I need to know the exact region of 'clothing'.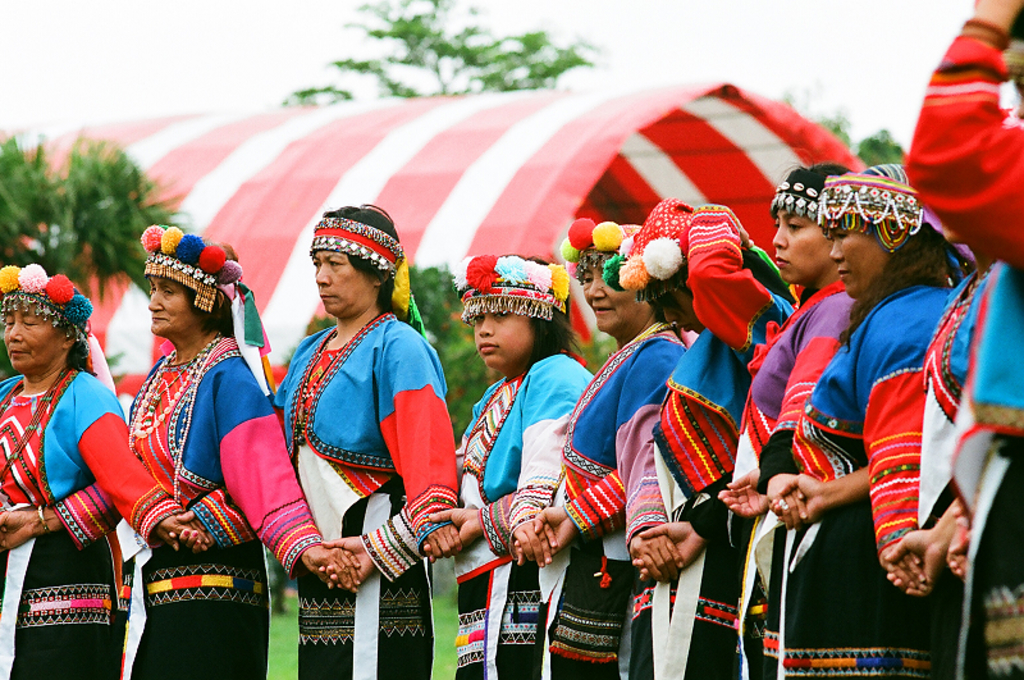
Region: pyautogui.locateOnScreen(731, 159, 860, 621).
